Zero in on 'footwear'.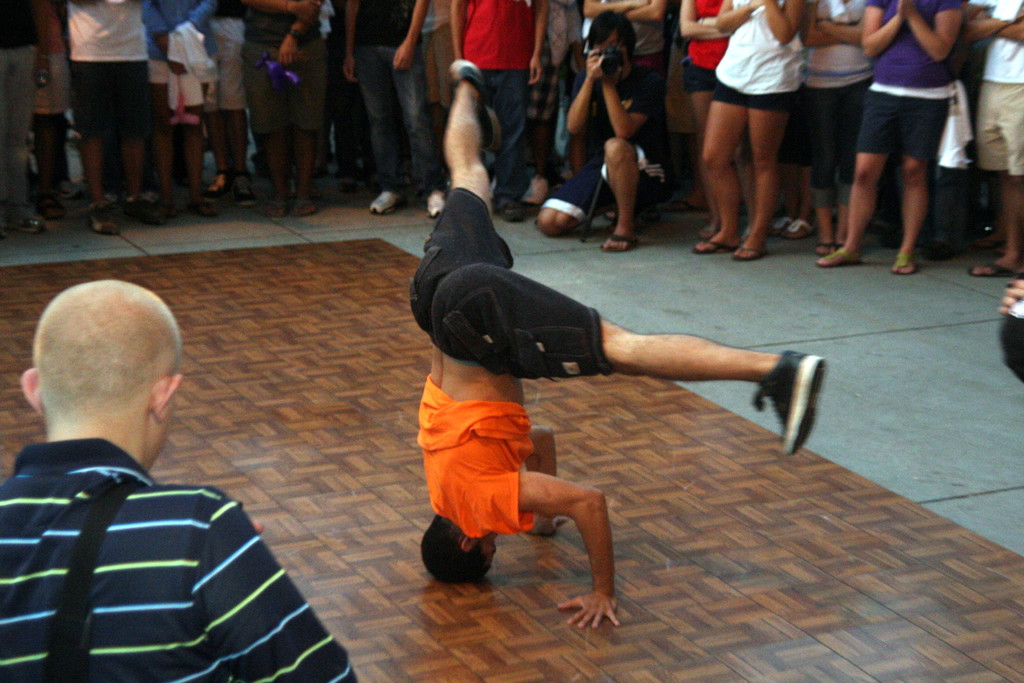
Zeroed in: [375, 188, 414, 213].
